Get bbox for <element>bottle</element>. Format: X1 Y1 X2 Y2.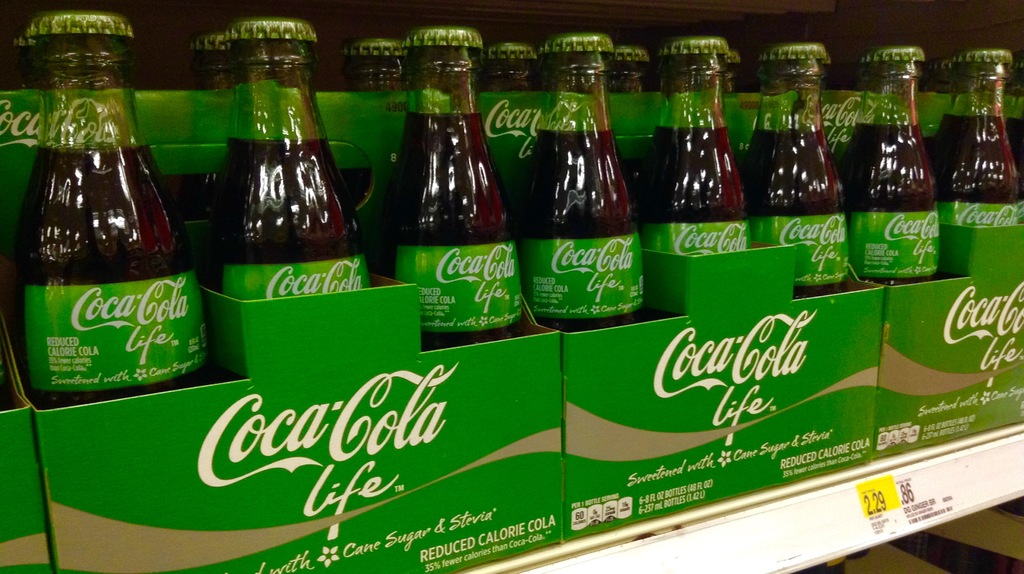
376 17 539 362.
